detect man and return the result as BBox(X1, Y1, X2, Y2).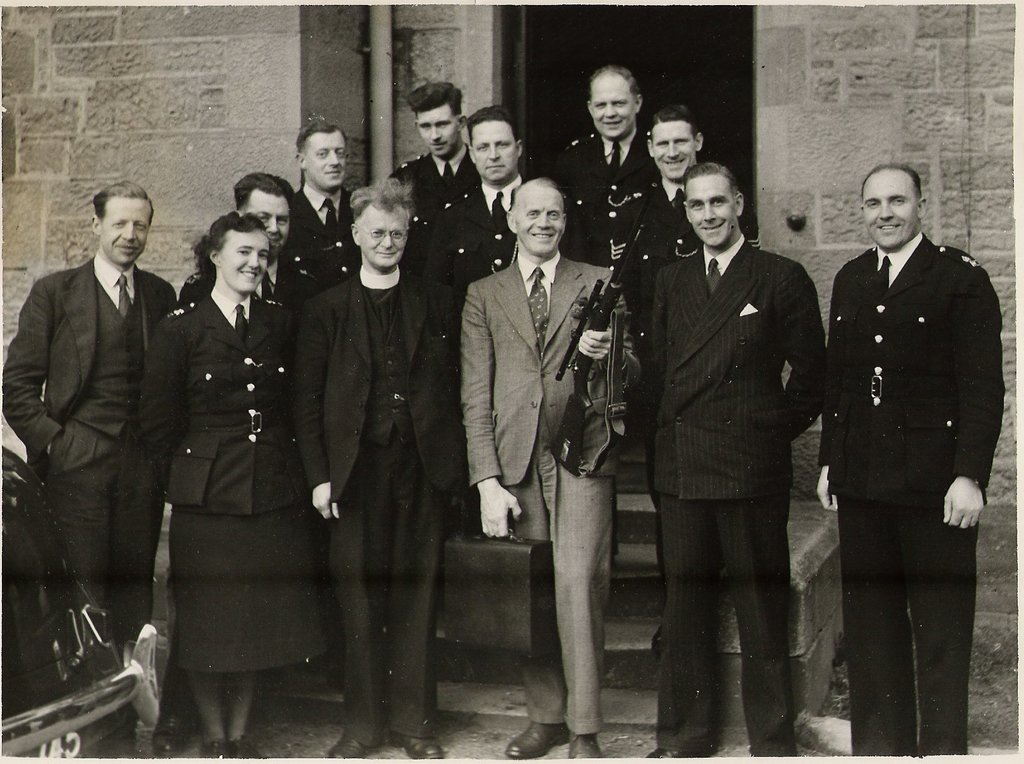
BBox(537, 57, 657, 269).
